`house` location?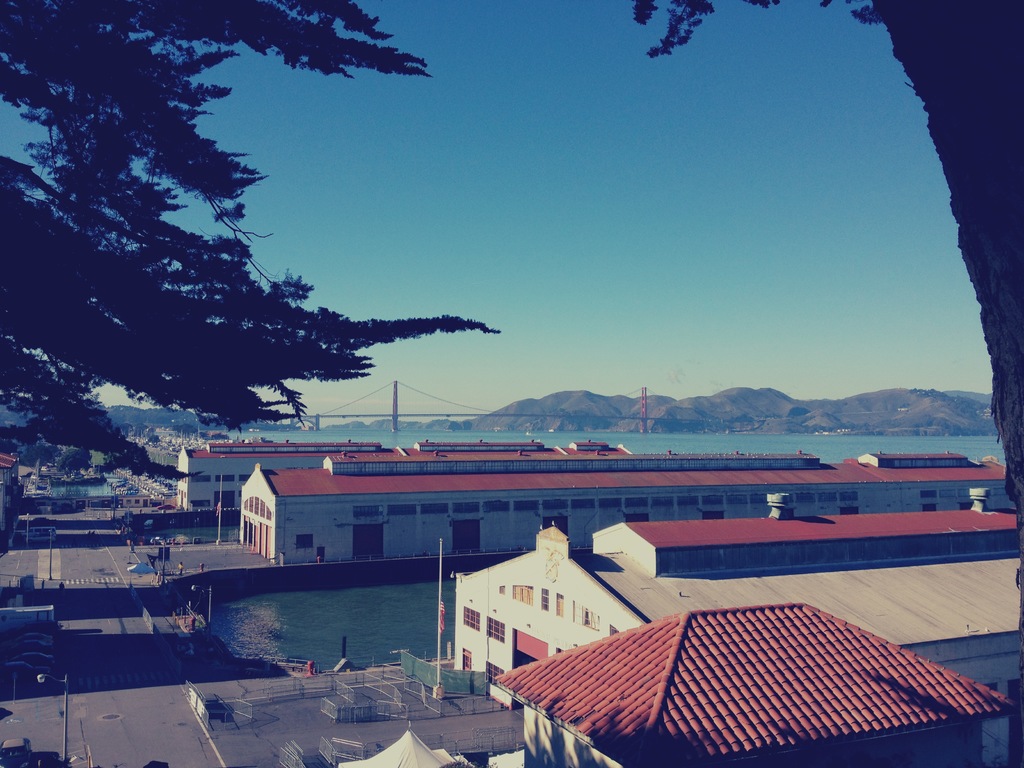
region(442, 523, 1023, 711)
